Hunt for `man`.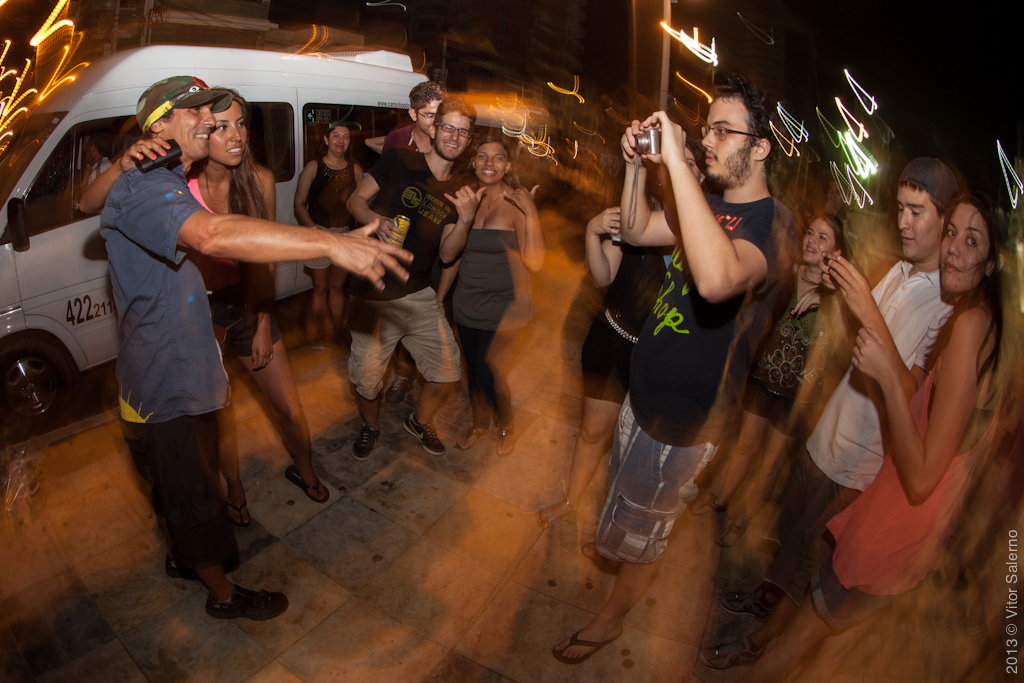
Hunted down at (x1=99, y1=75, x2=415, y2=622).
